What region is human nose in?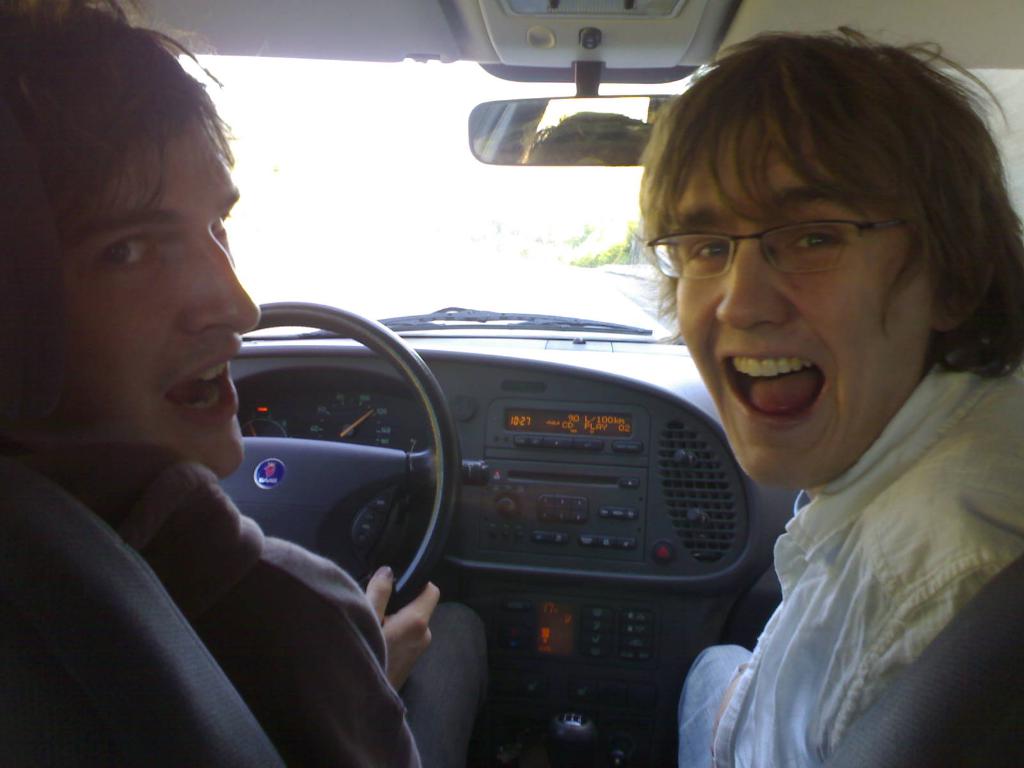
(x1=715, y1=228, x2=794, y2=329).
